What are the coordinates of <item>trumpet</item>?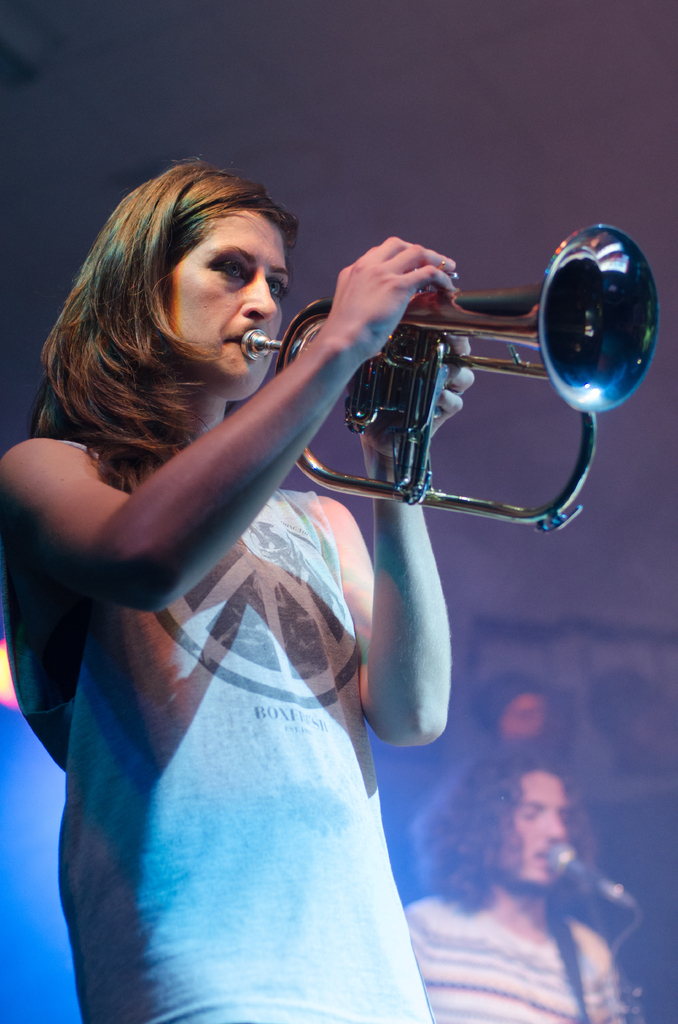
(267,206,661,493).
